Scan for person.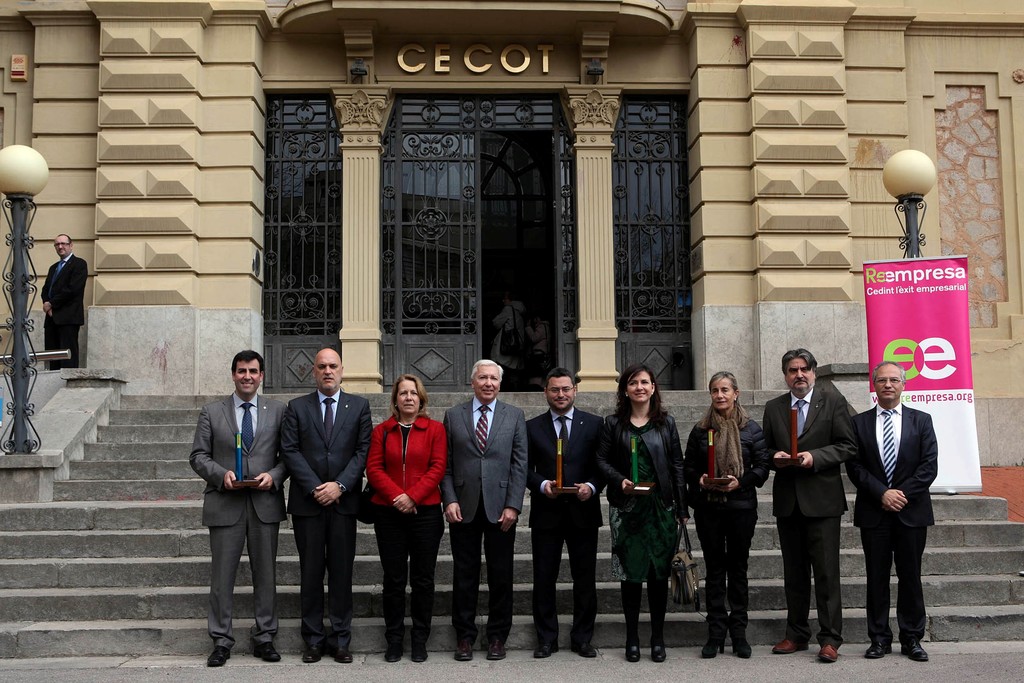
Scan result: rect(365, 359, 443, 654).
